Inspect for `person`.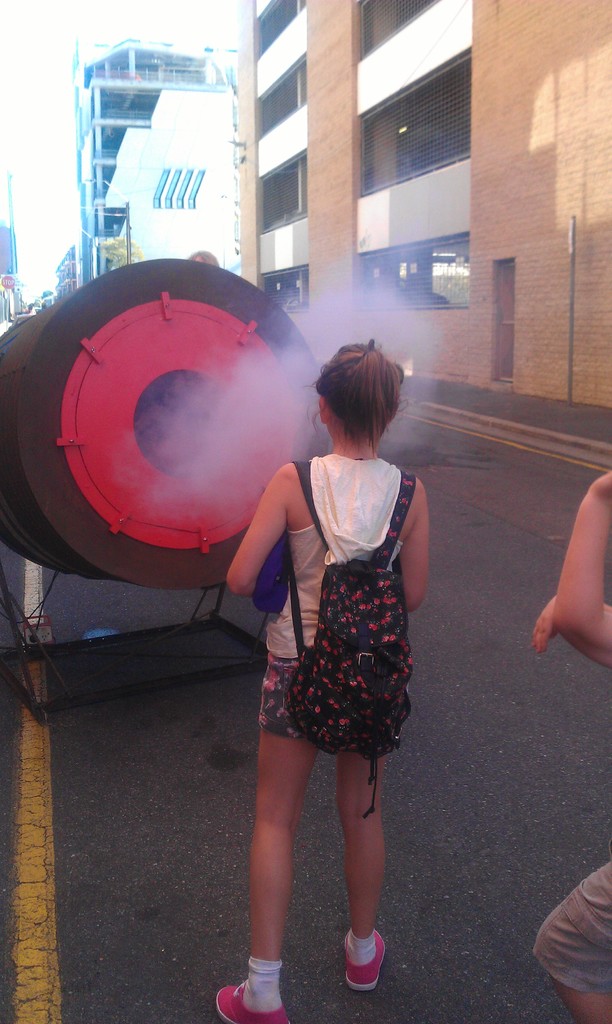
Inspection: 216, 319, 433, 1007.
